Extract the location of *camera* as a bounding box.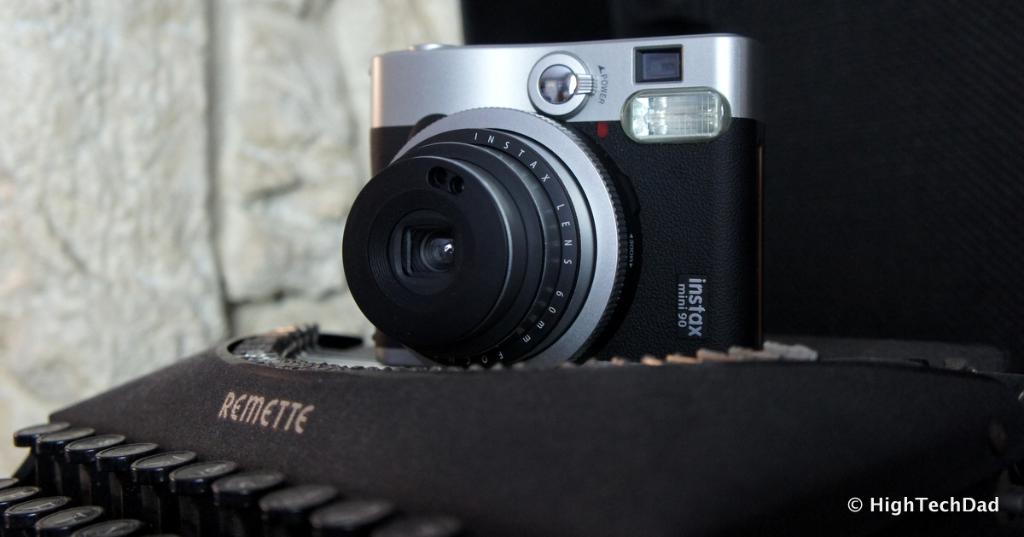
crop(334, 36, 761, 353).
